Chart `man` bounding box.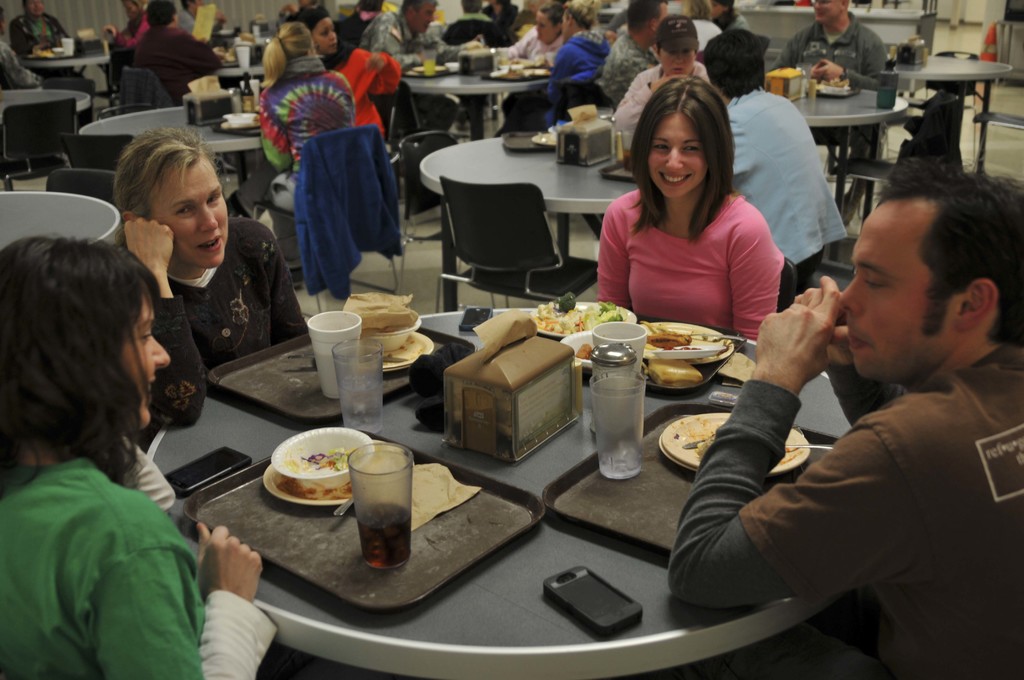
Charted: x1=673, y1=165, x2=1023, y2=663.
